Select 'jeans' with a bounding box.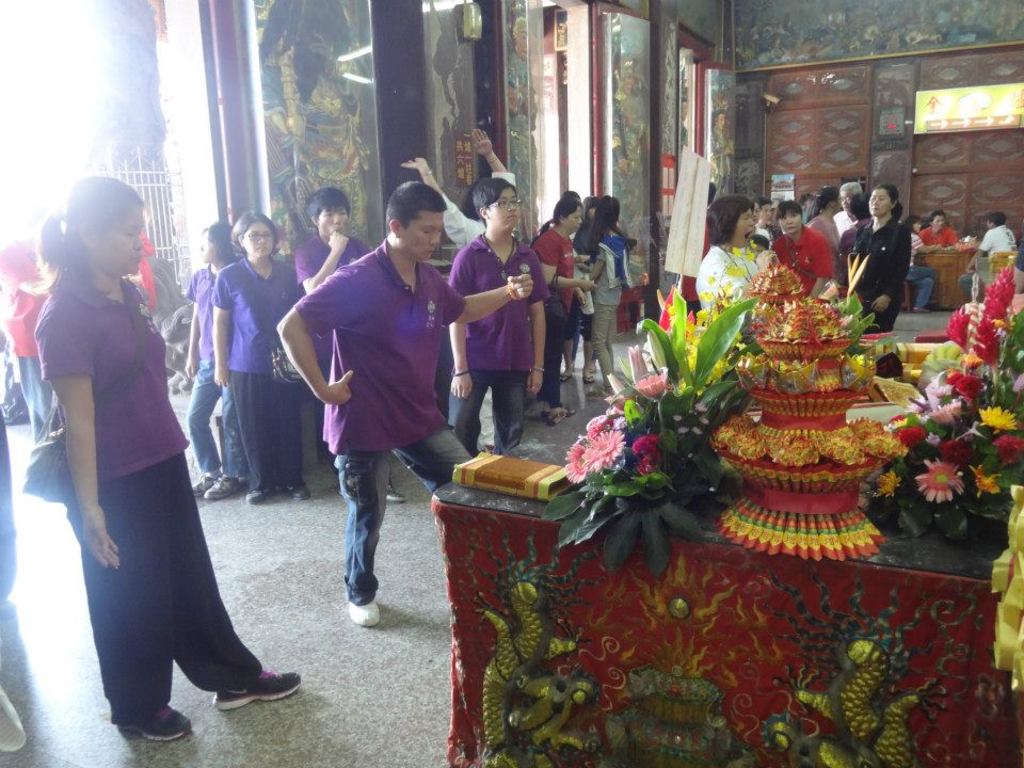
Rect(903, 263, 935, 307).
